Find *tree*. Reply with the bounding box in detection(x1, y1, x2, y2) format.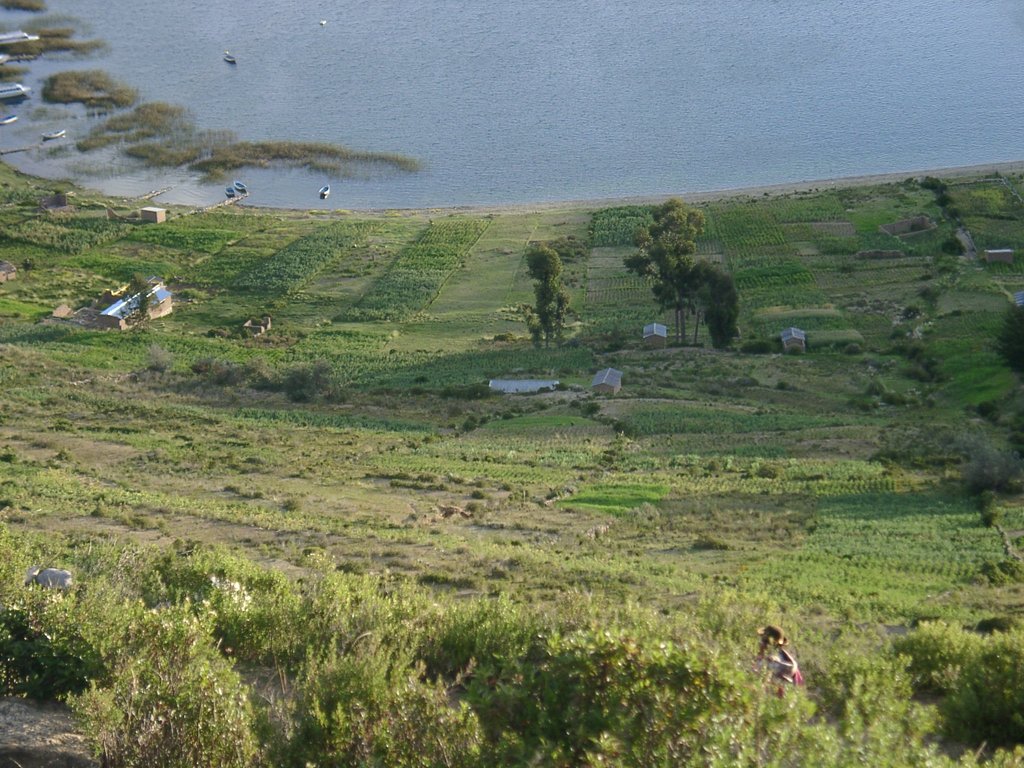
detection(513, 243, 579, 352).
